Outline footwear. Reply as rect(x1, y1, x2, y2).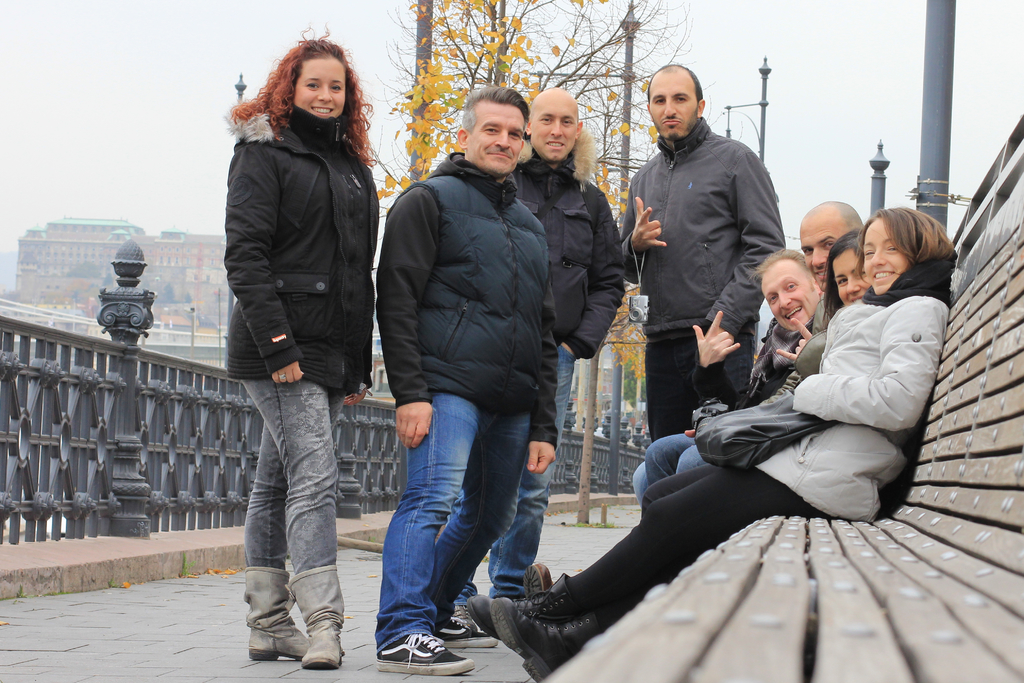
rect(376, 630, 477, 677).
